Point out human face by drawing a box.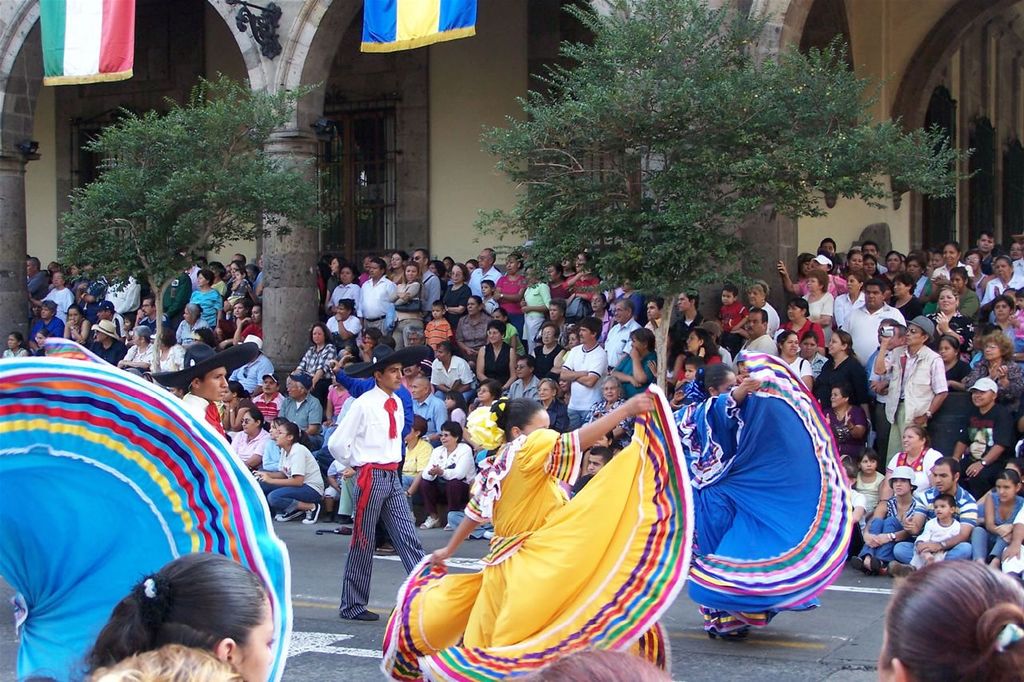
x1=234 y1=585 x2=274 y2=681.
